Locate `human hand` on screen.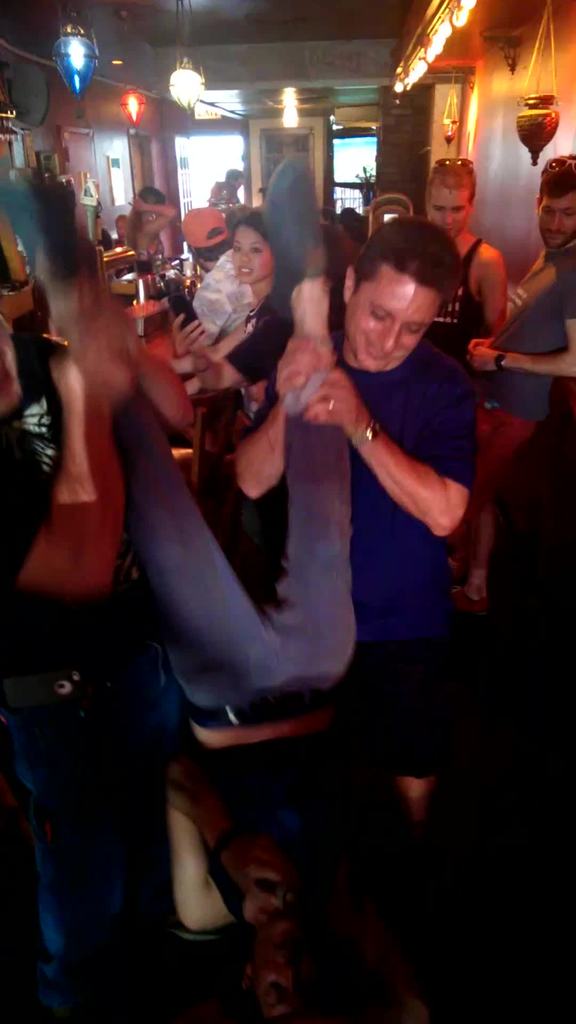
On screen at rect(95, 303, 144, 357).
